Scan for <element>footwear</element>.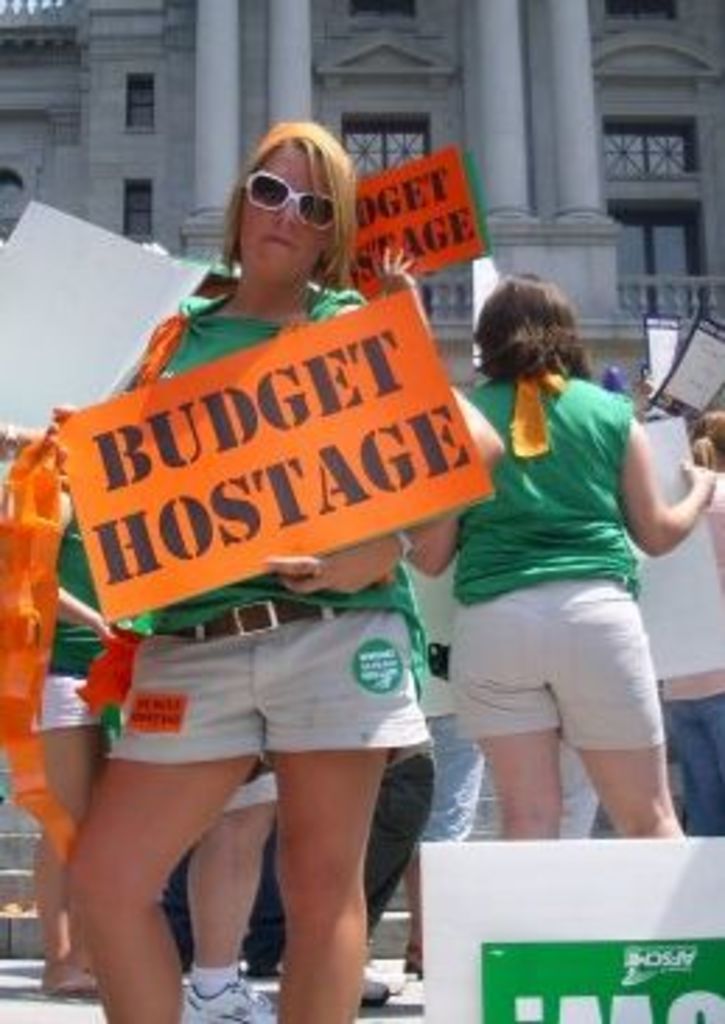
Scan result: locate(185, 948, 260, 1021).
